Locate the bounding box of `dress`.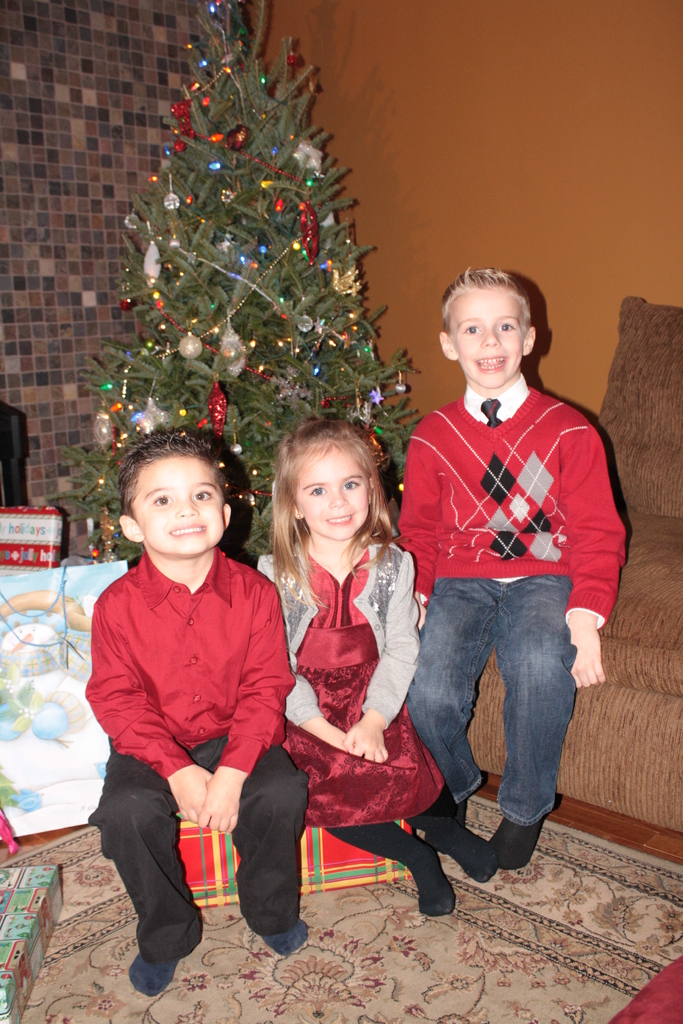
Bounding box: detection(278, 547, 442, 826).
